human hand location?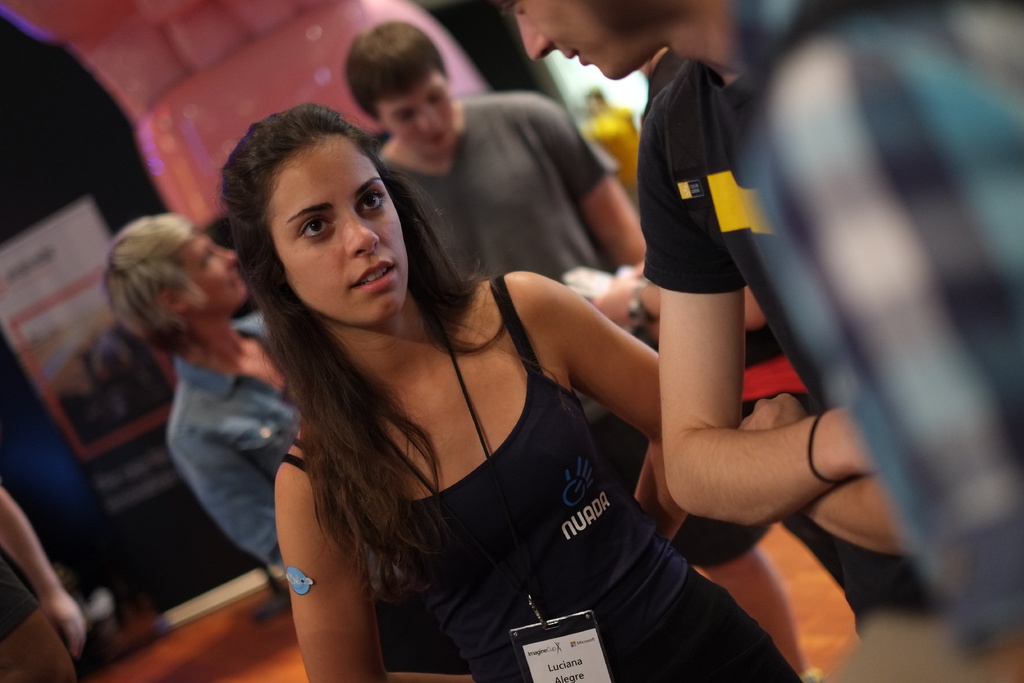
[x1=585, y1=270, x2=648, y2=329]
